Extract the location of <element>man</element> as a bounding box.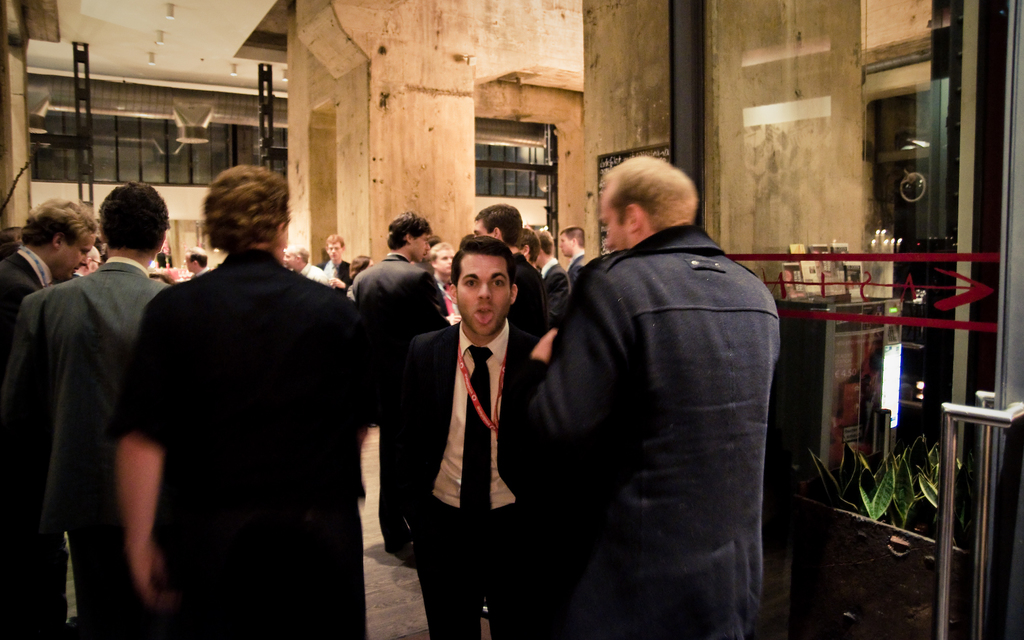
x1=282, y1=246, x2=334, y2=290.
